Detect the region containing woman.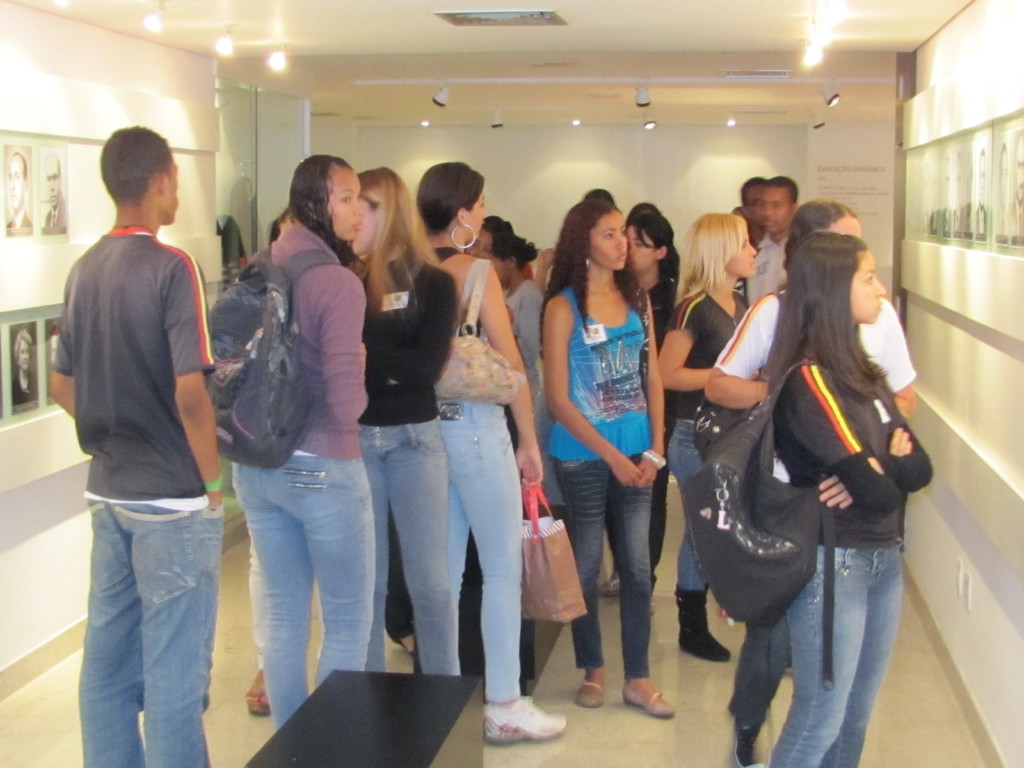
(652,207,763,661).
